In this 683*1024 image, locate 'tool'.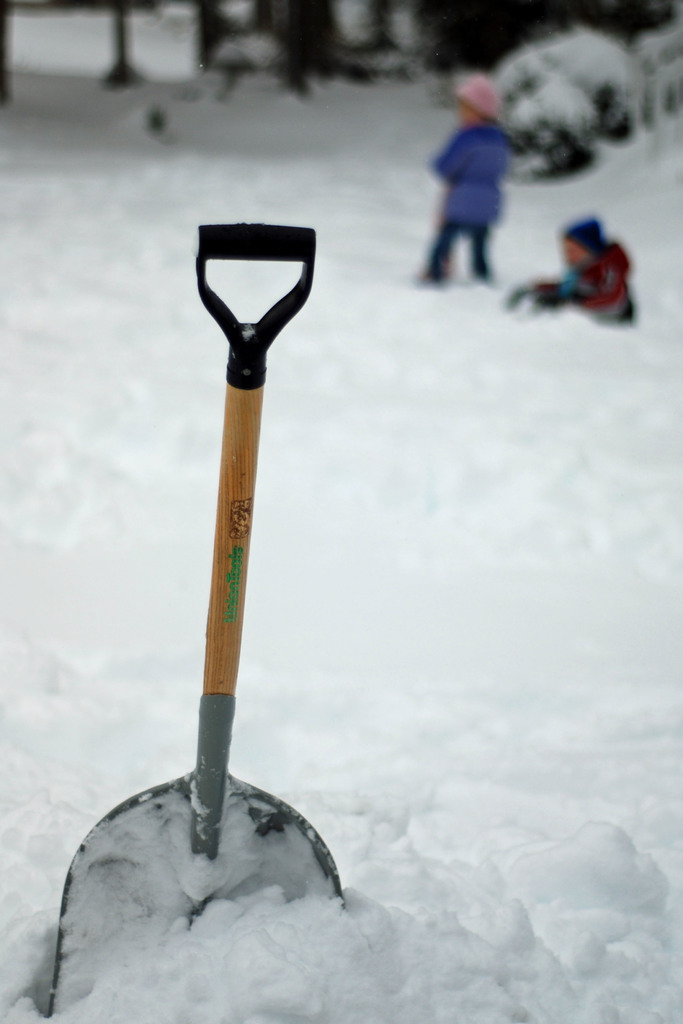
Bounding box: [84,195,343,973].
